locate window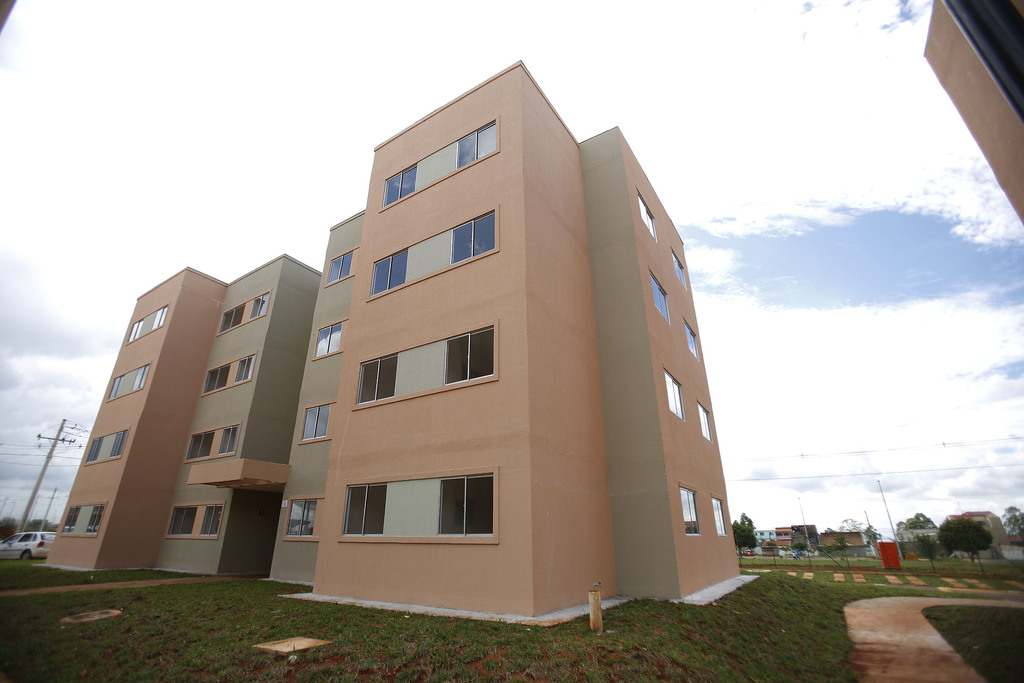
(674,248,689,292)
